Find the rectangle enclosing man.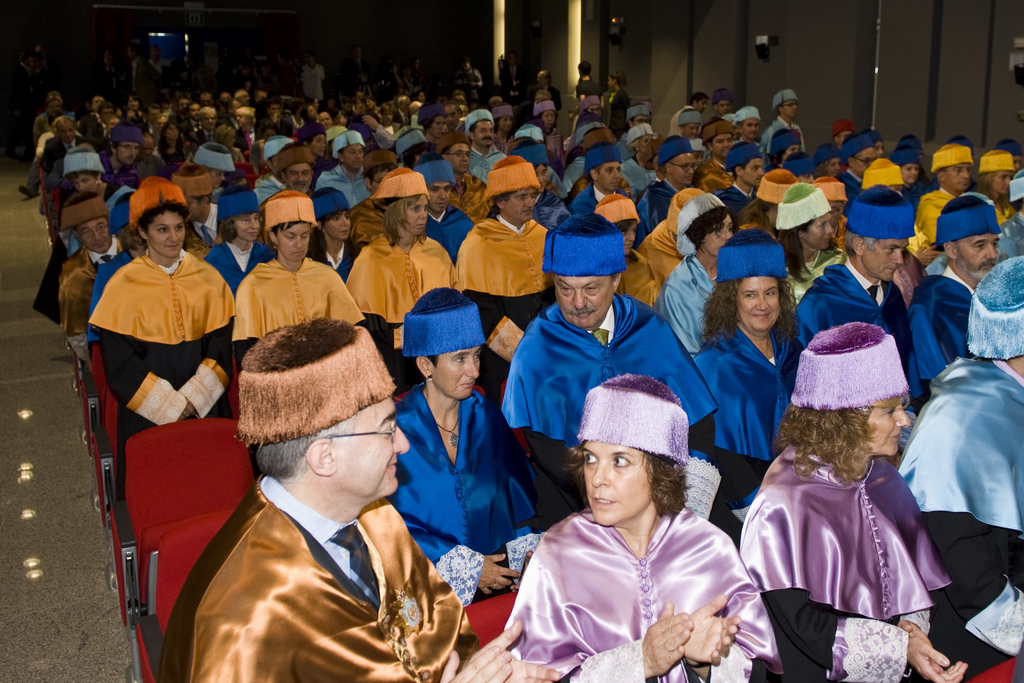
{"left": 828, "top": 131, "right": 882, "bottom": 205}.
